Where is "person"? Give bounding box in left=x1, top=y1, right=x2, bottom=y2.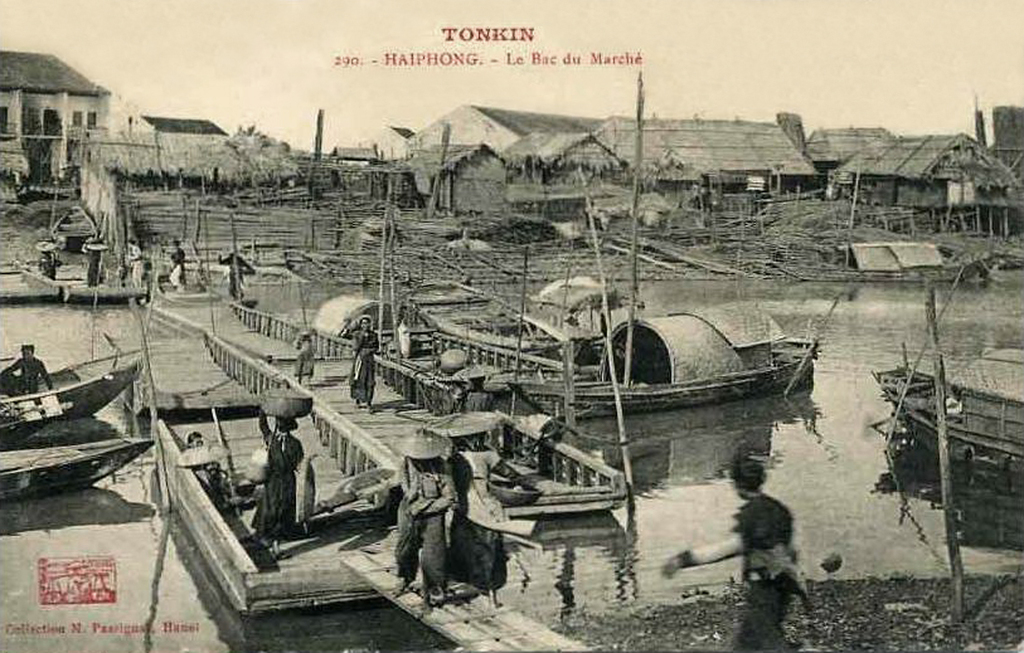
left=126, top=241, right=151, bottom=286.
